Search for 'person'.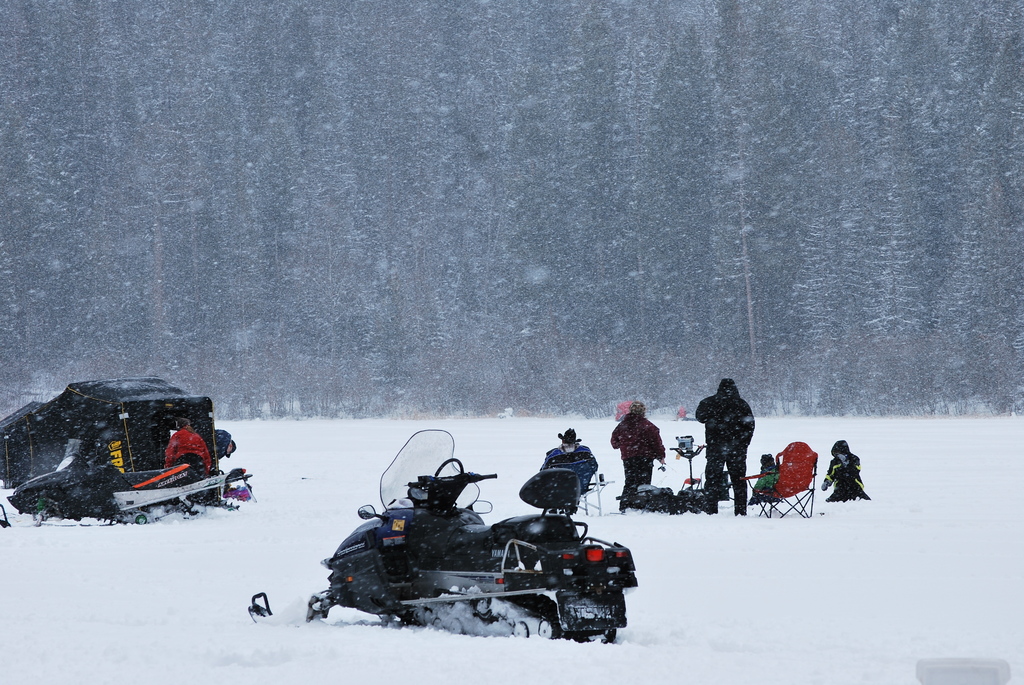
Found at {"left": 694, "top": 379, "right": 758, "bottom": 517}.
